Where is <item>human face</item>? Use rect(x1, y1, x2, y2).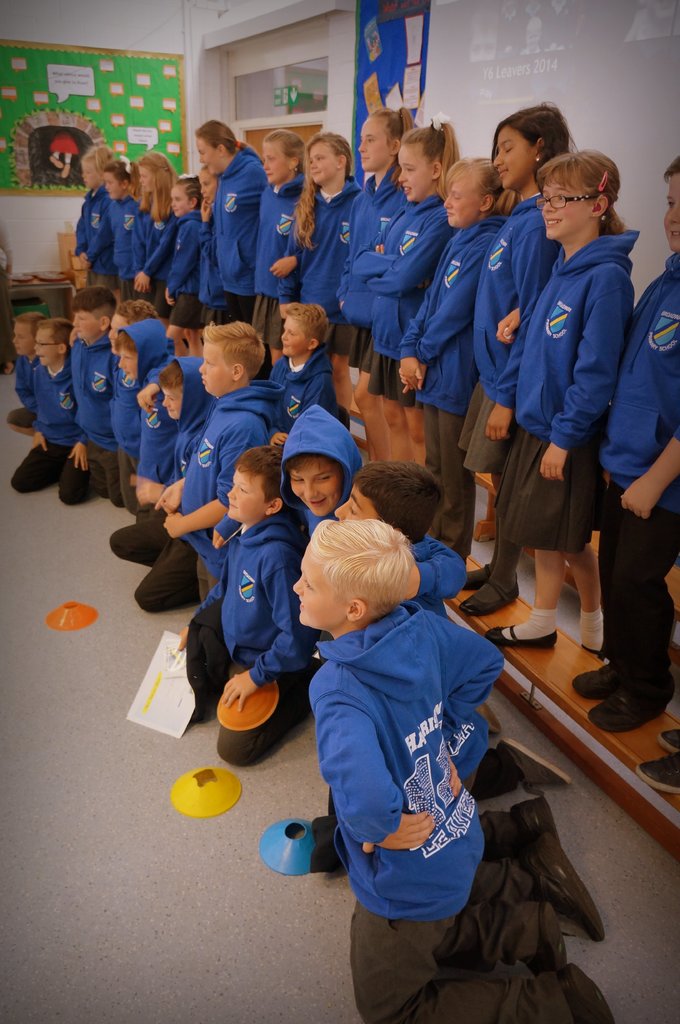
rect(227, 471, 264, 518).
